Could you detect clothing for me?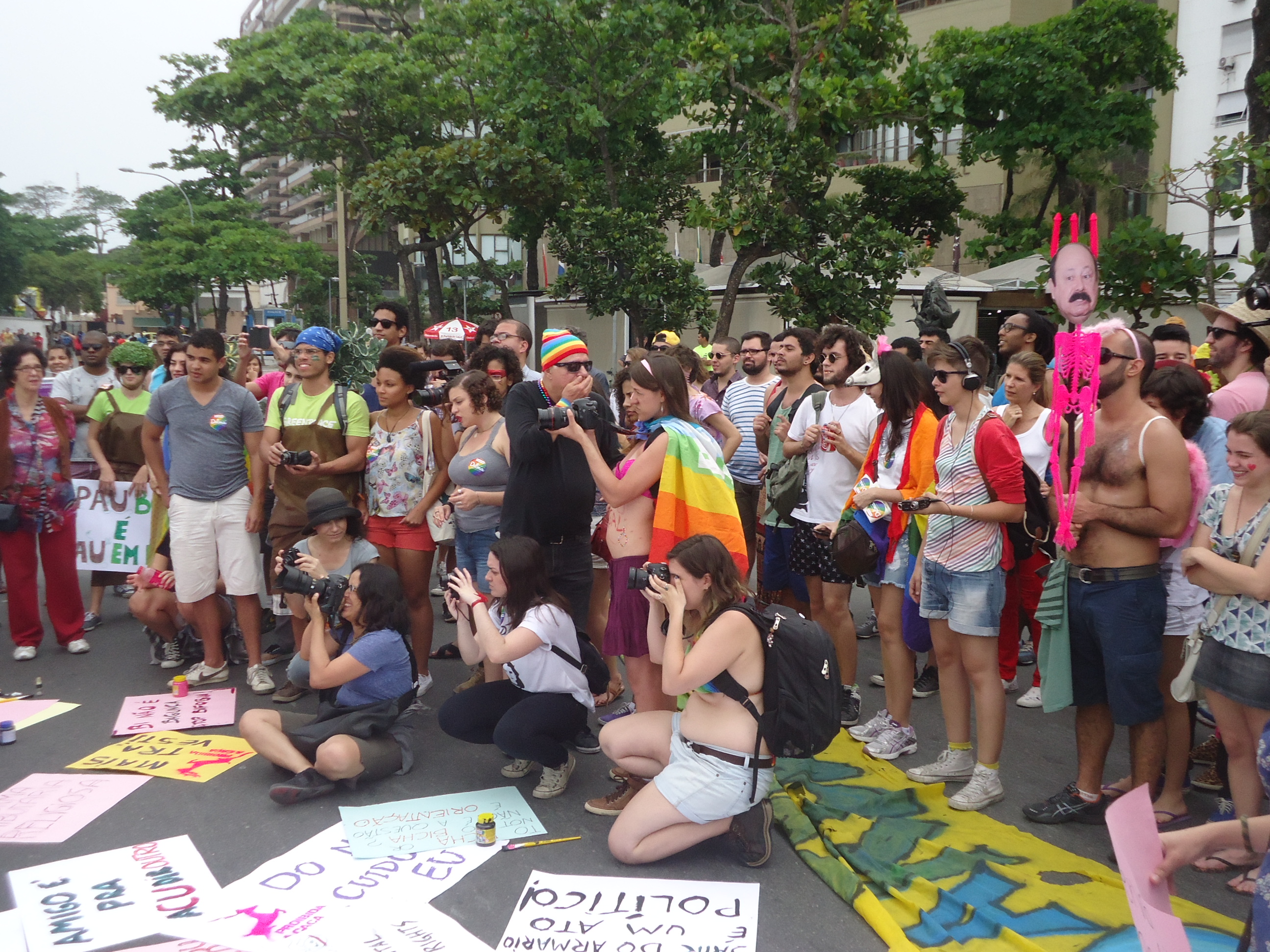
Detection result: detection(76, 260, 113, 316).
